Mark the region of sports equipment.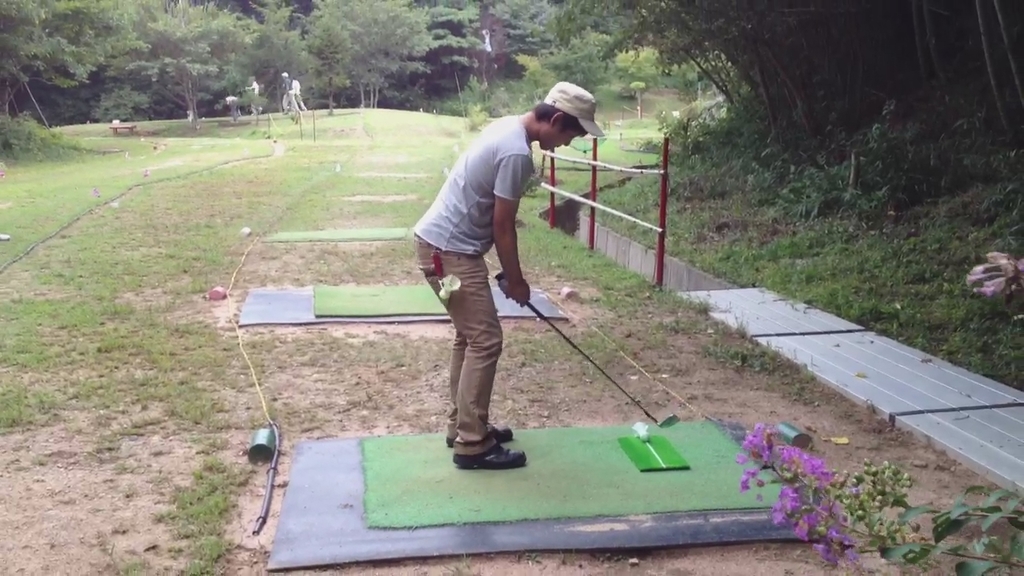
Region: (left=497, top=275, right=682, bottom=430).
